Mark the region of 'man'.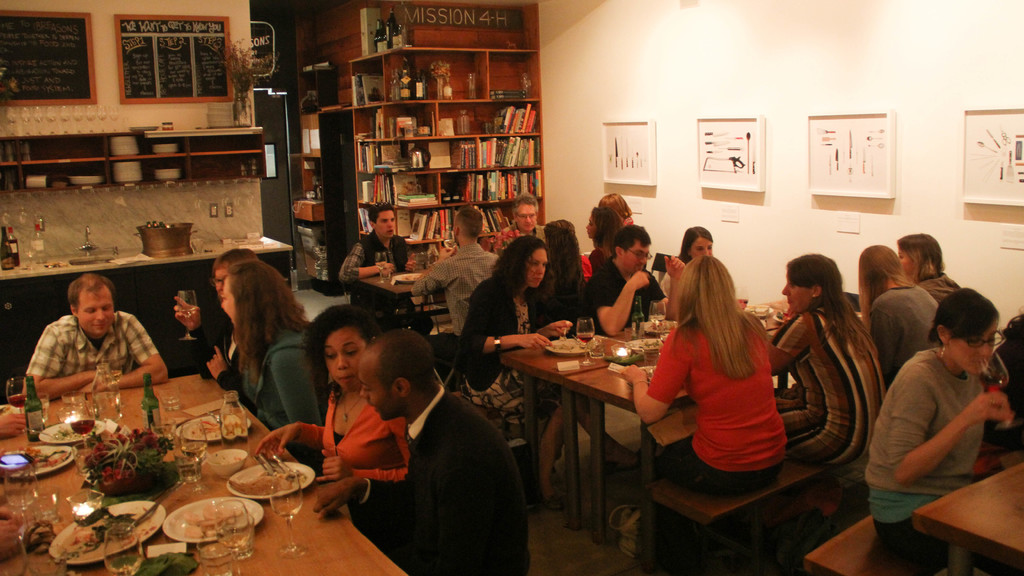
Region: 342:204:434:332.
